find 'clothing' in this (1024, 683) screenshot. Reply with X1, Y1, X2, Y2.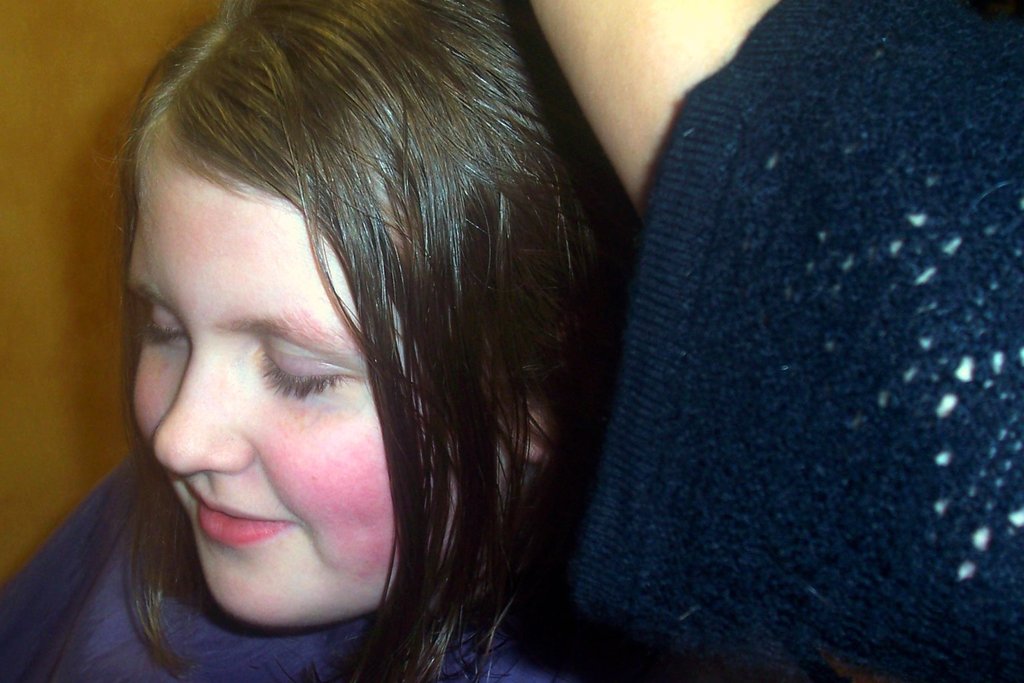
2, 453, 546, 682.
